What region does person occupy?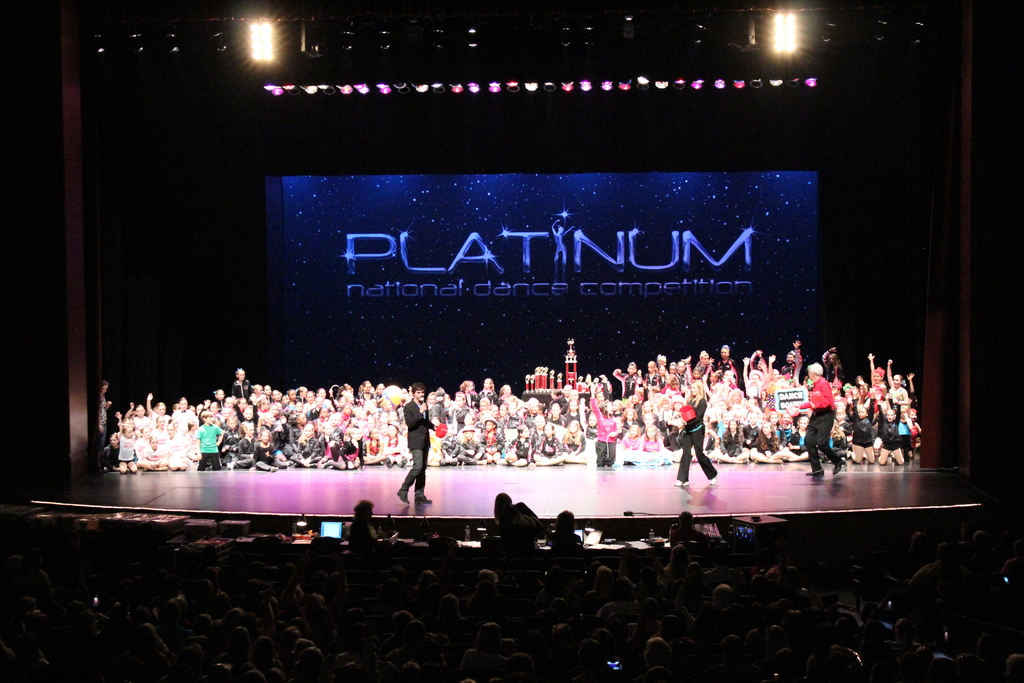
<bbox>673, 381, 719, 488</bbox>.
